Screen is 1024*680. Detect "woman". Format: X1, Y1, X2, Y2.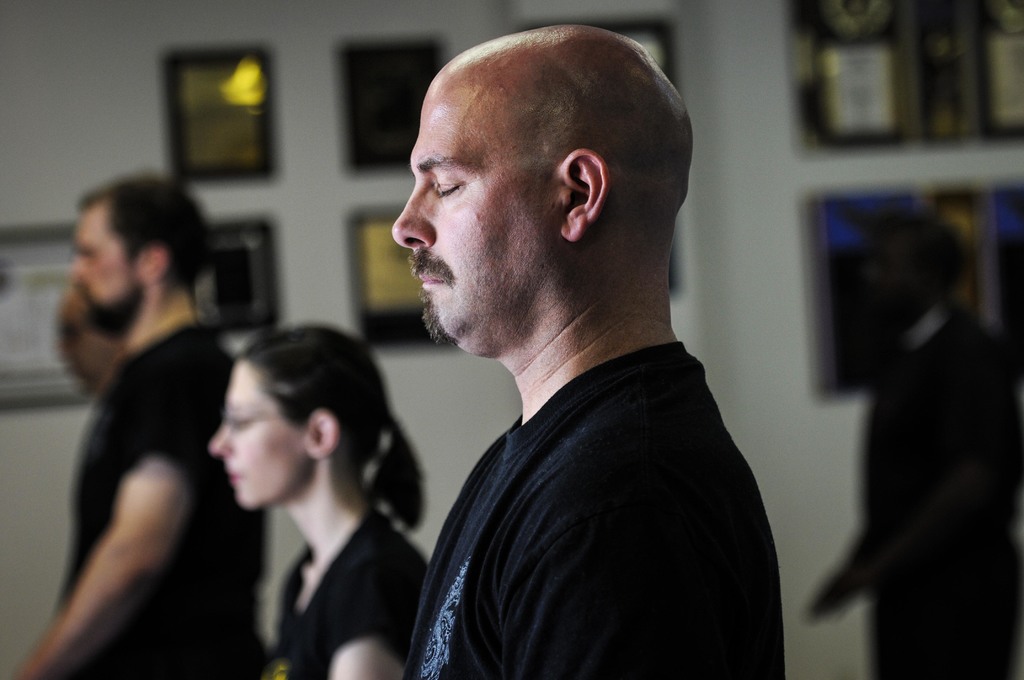
134, 309, 433, 674.
